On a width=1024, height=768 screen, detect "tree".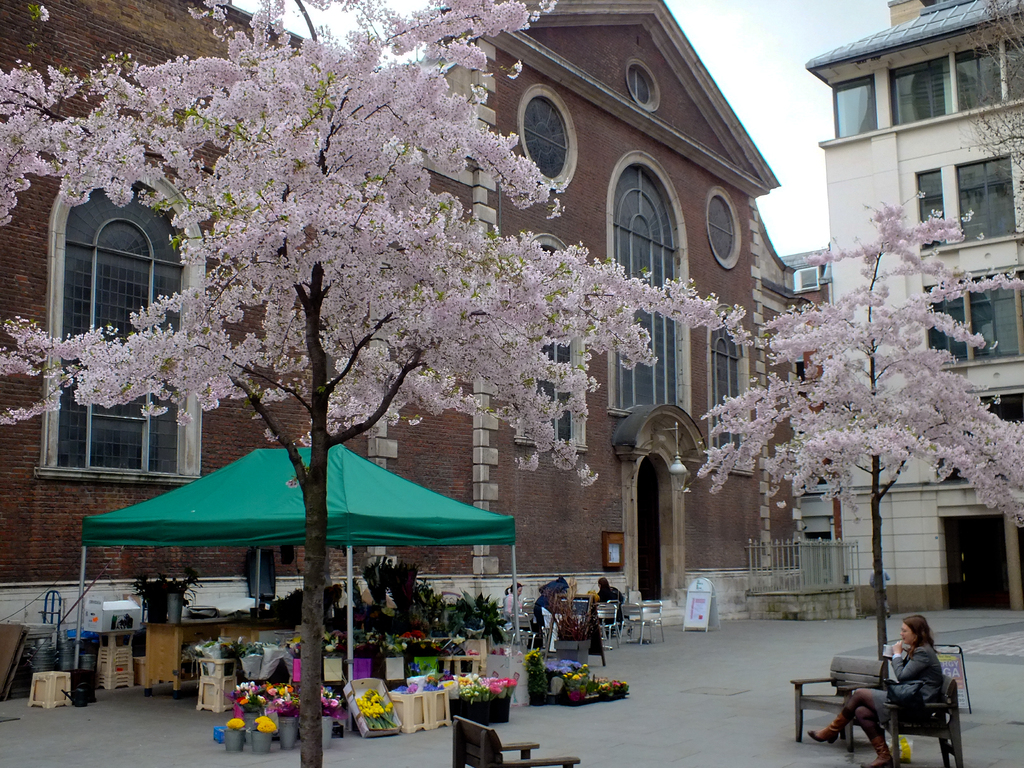
locate(948, 0, 1023, 221).
